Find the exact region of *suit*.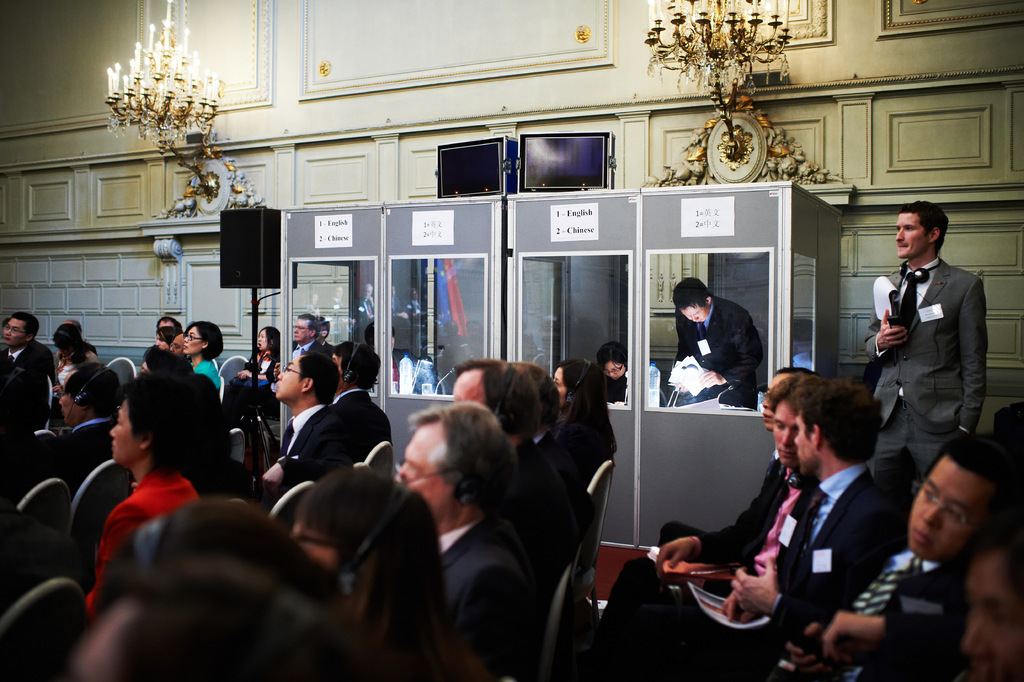
Exact region: BBox(0, 340, 56, 384).
